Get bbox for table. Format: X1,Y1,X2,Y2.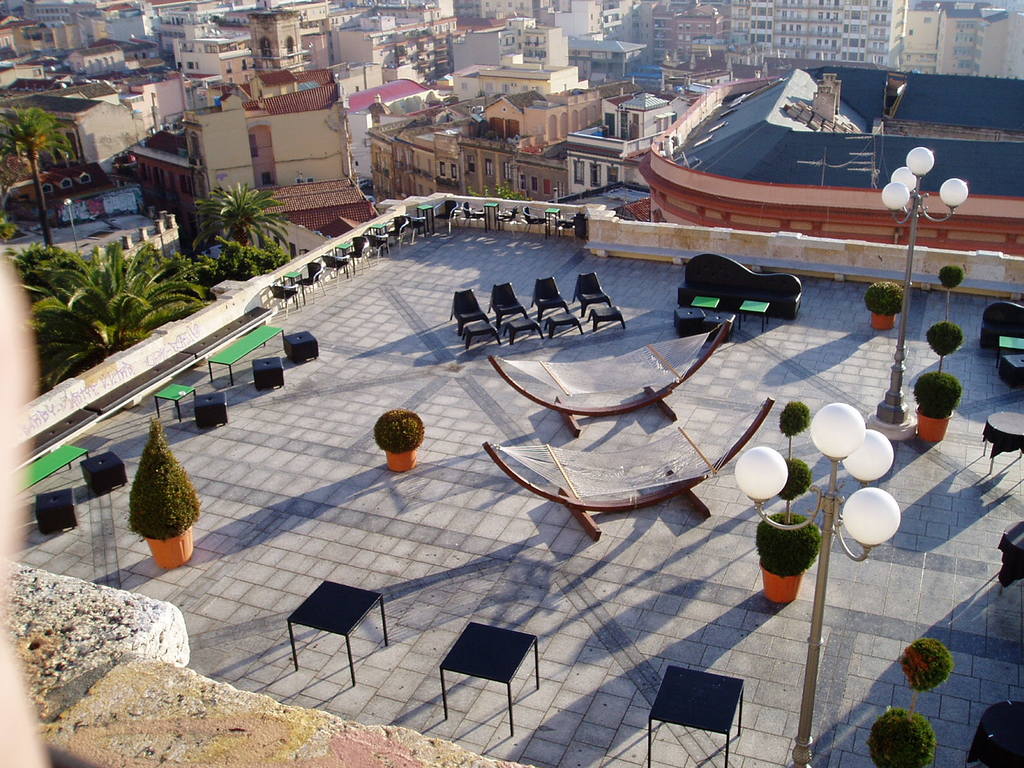
440,624,538,738.
